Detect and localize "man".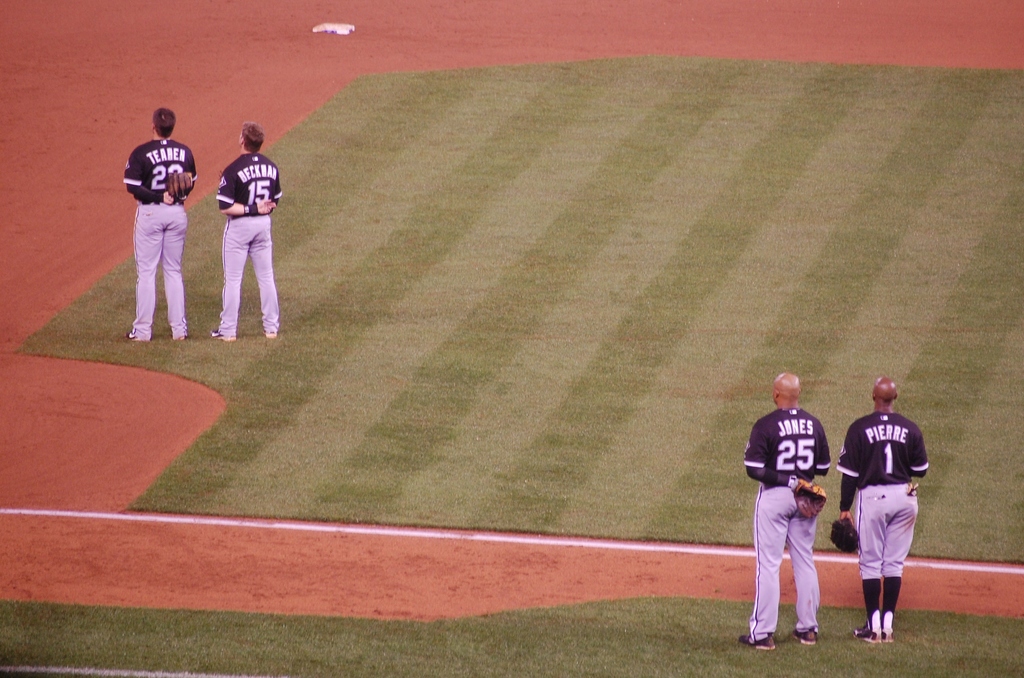
Localized at x1=122, y1=107, x2=195, y2=344.
